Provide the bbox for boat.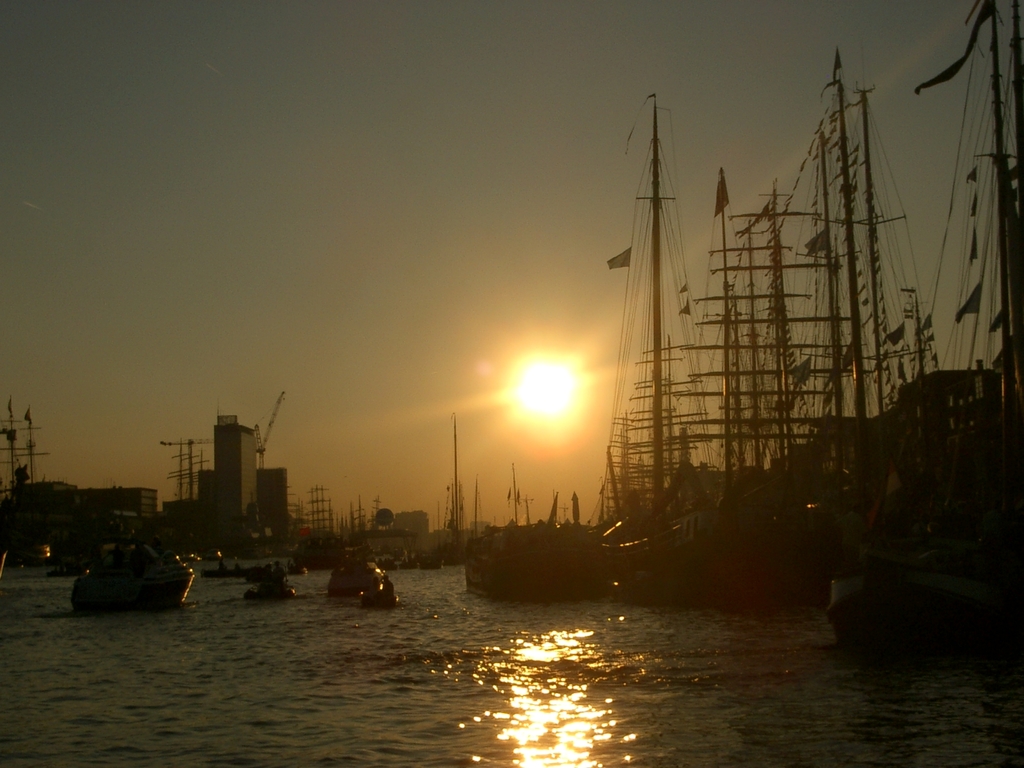
<bbox>464, 525, 639, 596</bbox>.
